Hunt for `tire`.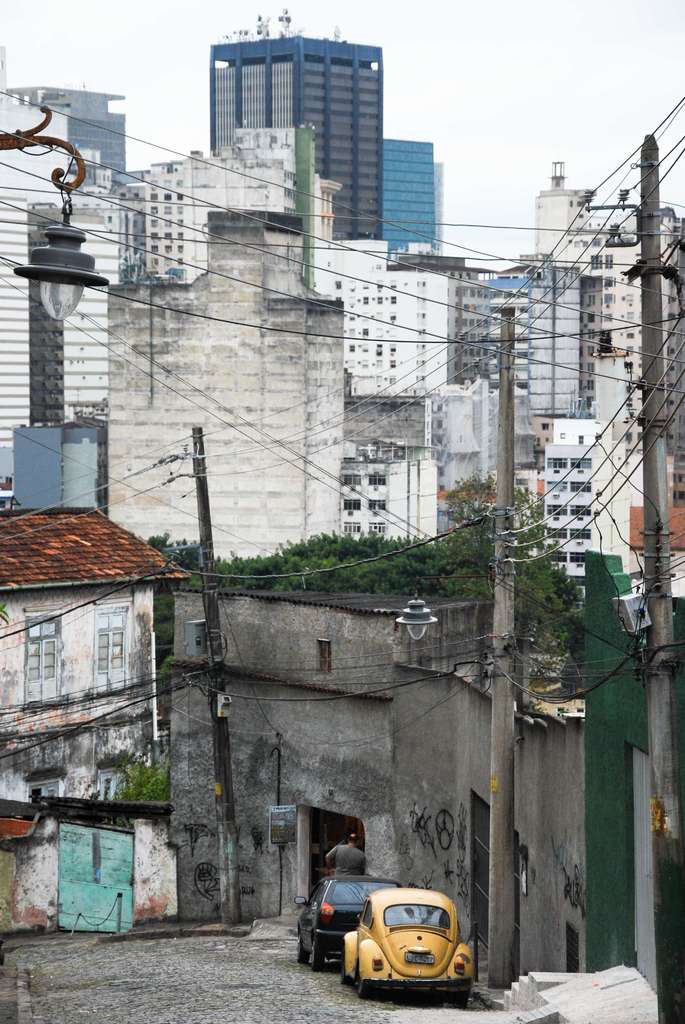
Hunted down at crop(345, 968, 366, 1000).
